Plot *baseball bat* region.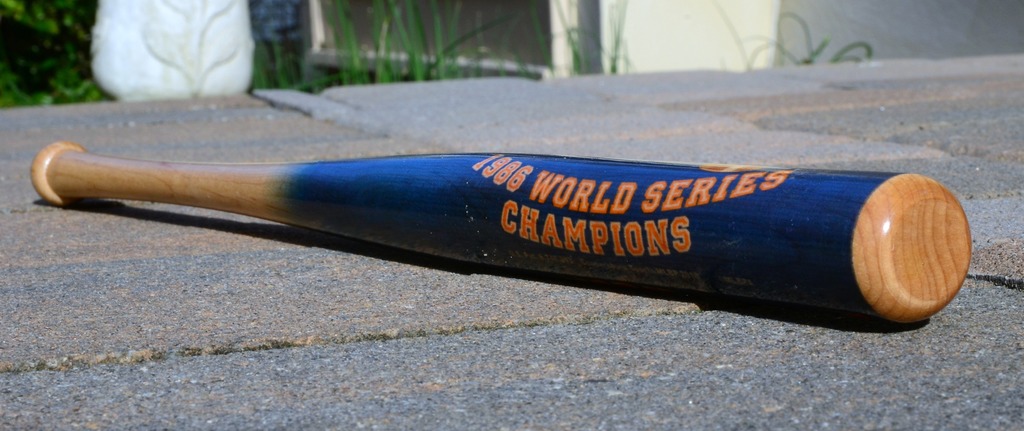
Plotted at box=[27, 136, 973, 318].
